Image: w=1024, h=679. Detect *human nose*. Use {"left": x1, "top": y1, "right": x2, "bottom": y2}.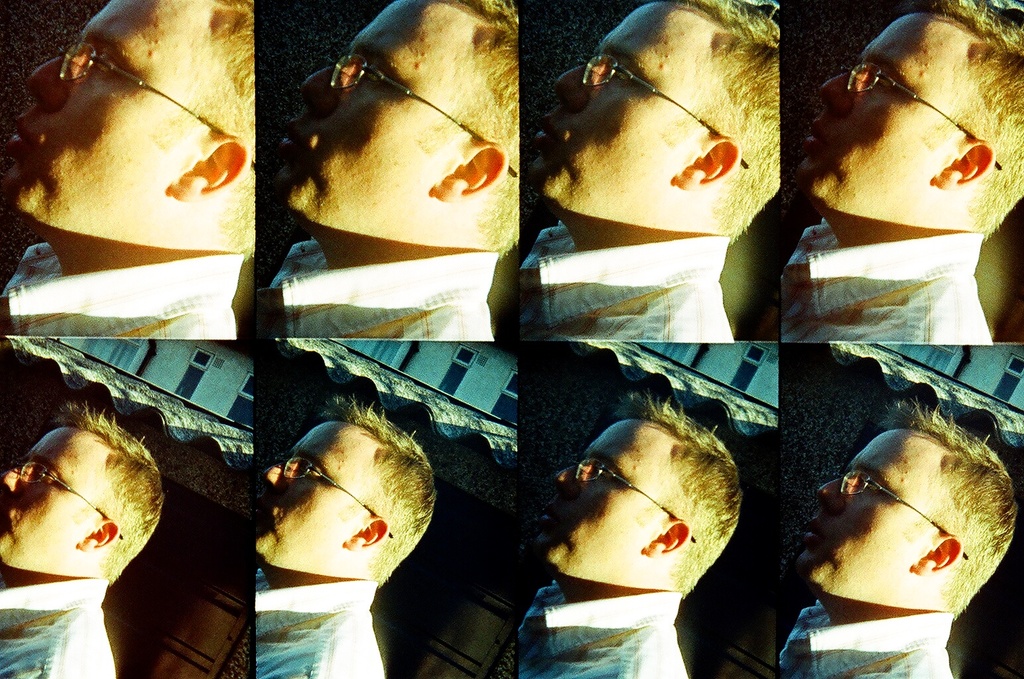
{"left": 819, "top": 66, "right": 861, "bottom": 119}.
